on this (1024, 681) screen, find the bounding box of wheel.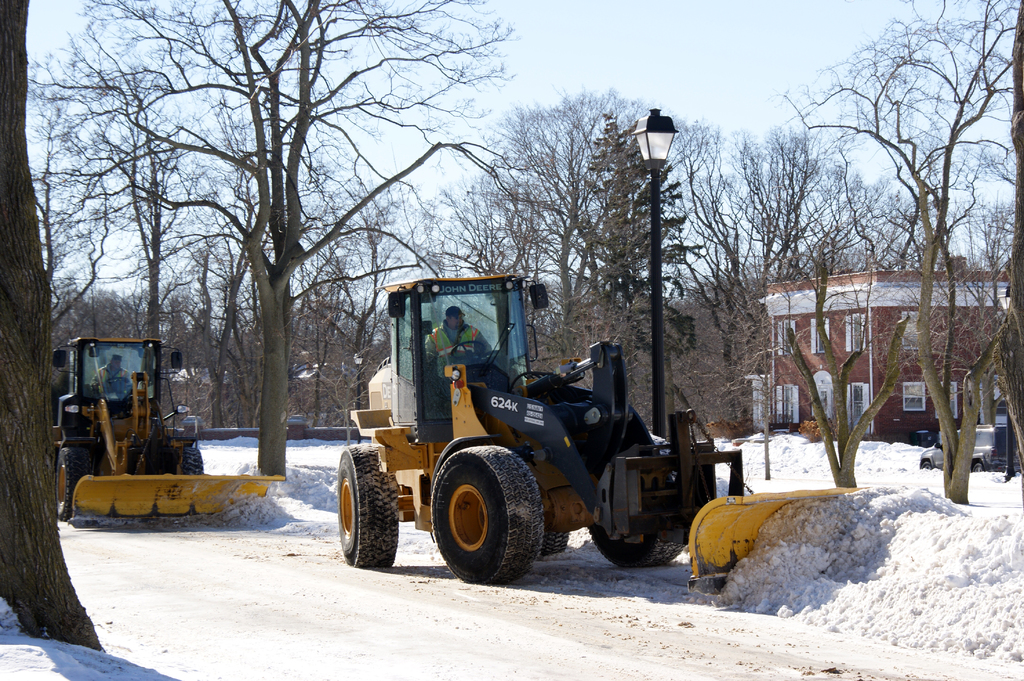
Bounding box: bbox=(588, 433, 686, 565).
